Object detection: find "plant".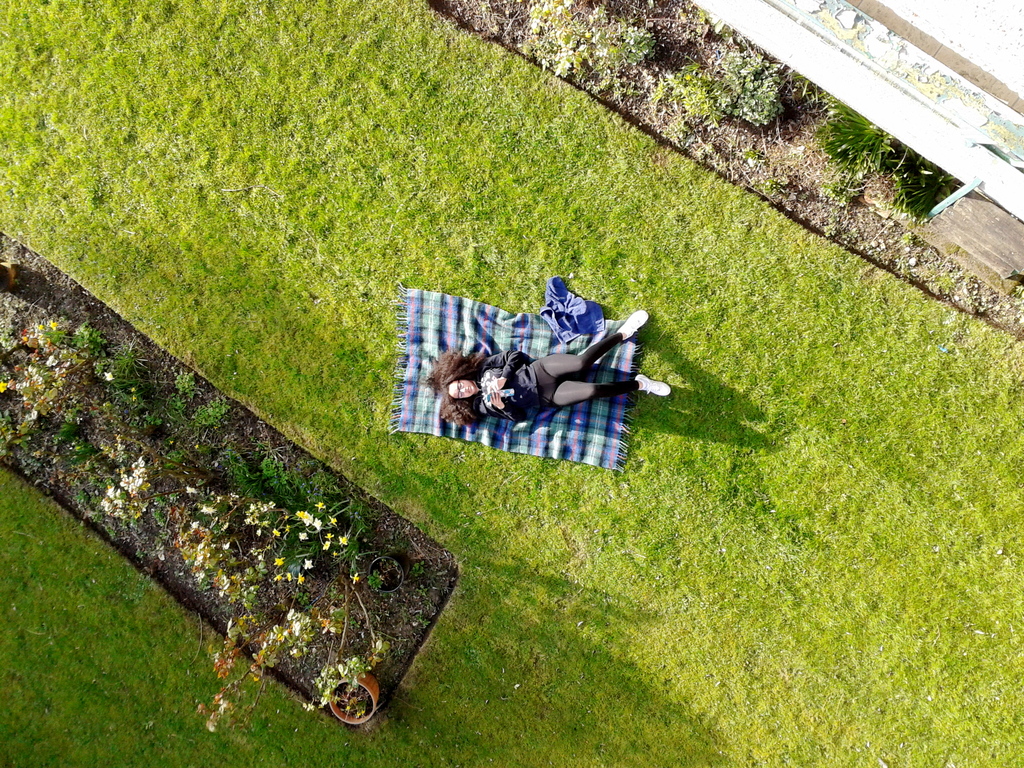
{"x1": 72, "y1": 318, "x2": 103, "y2": 349}.
